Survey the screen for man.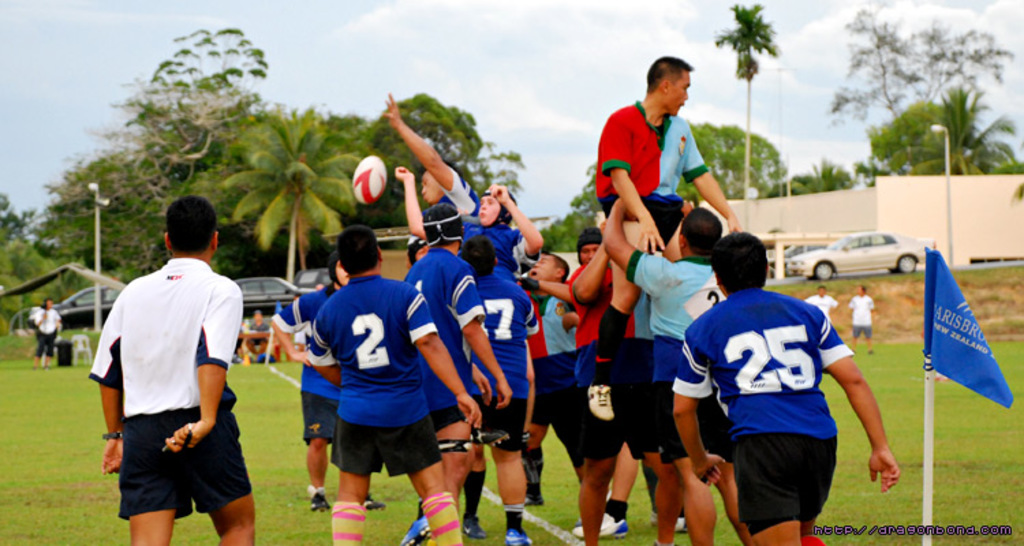
Survey found: [452,242,546,545].
